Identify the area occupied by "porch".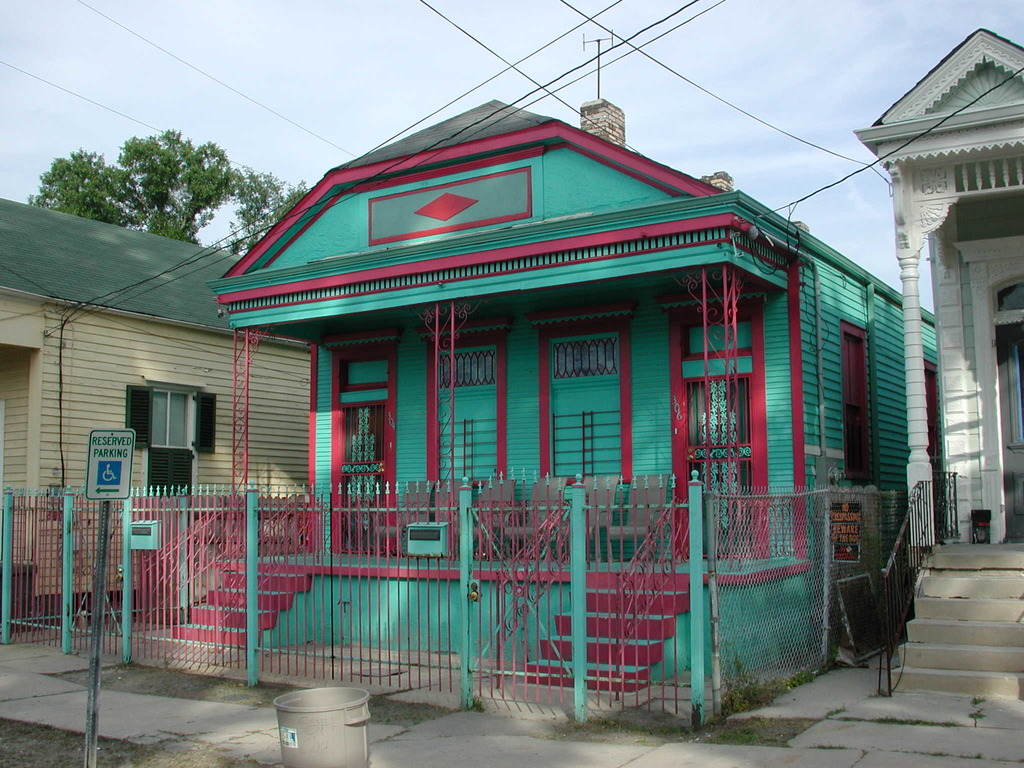
Area: box=[858, 460, 1021, 698].
